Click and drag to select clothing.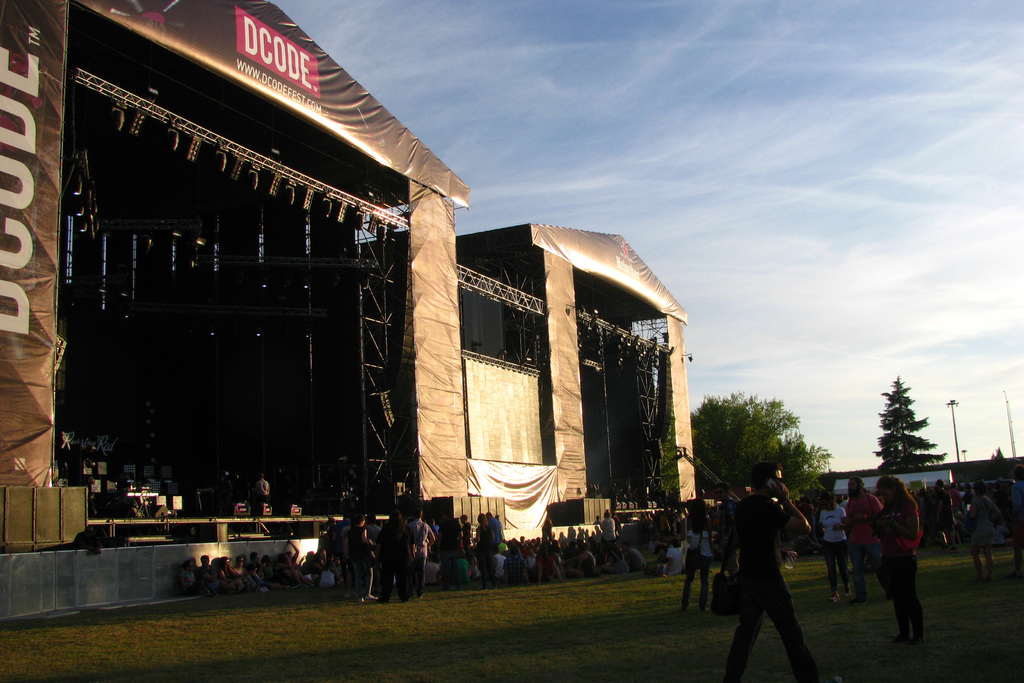
Selection: pyautogui.locateOnScreen(880, 545, 916, 634).
